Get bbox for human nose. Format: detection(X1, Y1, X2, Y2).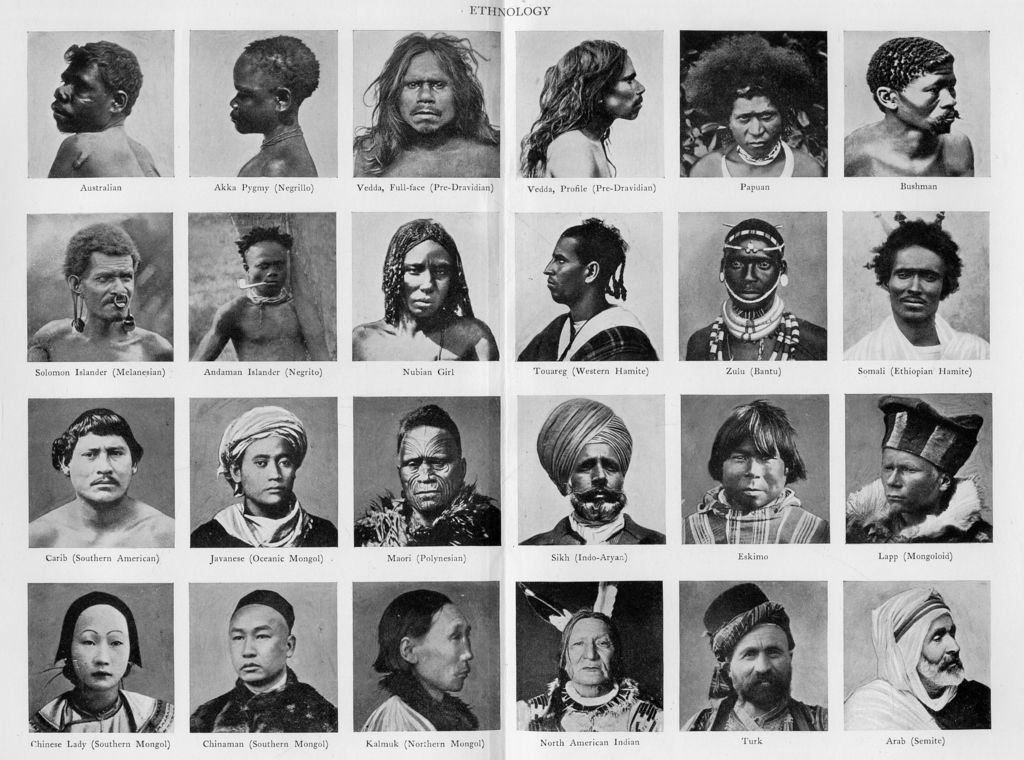
detection(92, 640, 109, 665).
